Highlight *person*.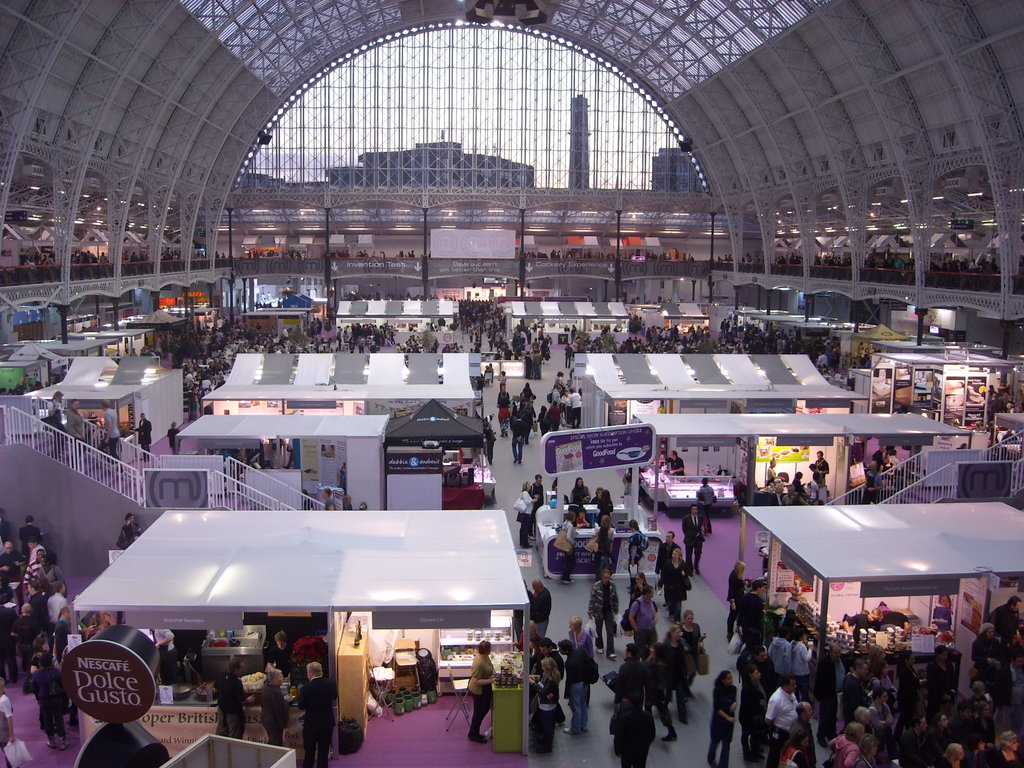
Highlighted region: 511 394 522 412.
